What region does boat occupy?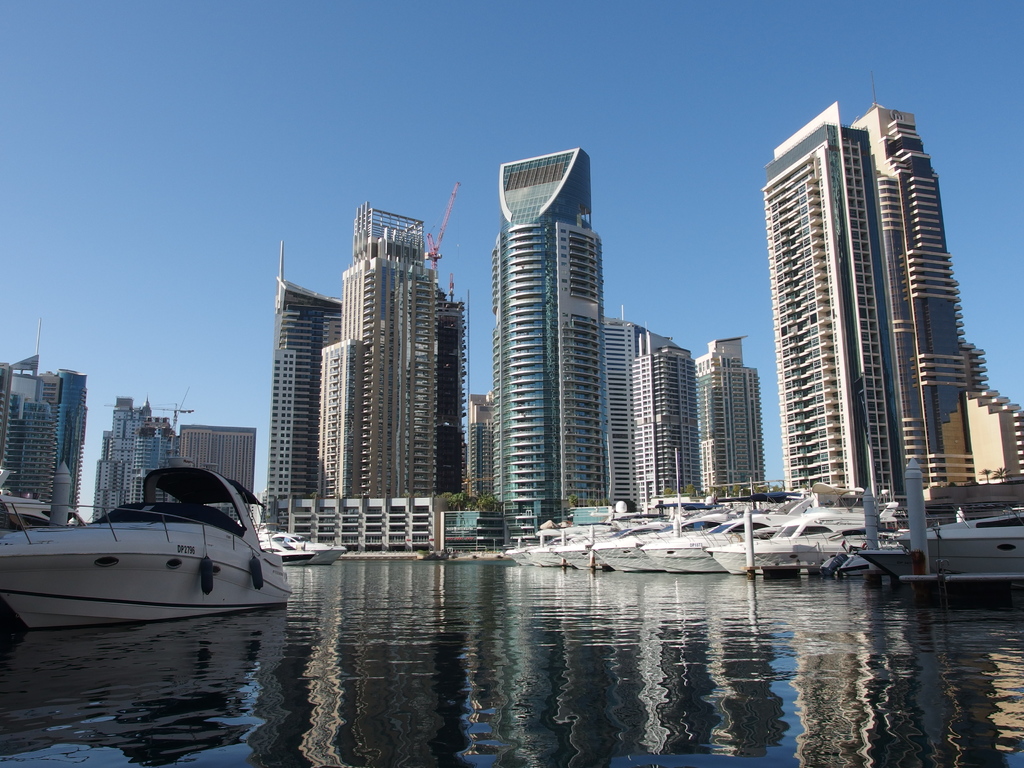
locate(639, 507, 754, 579).
